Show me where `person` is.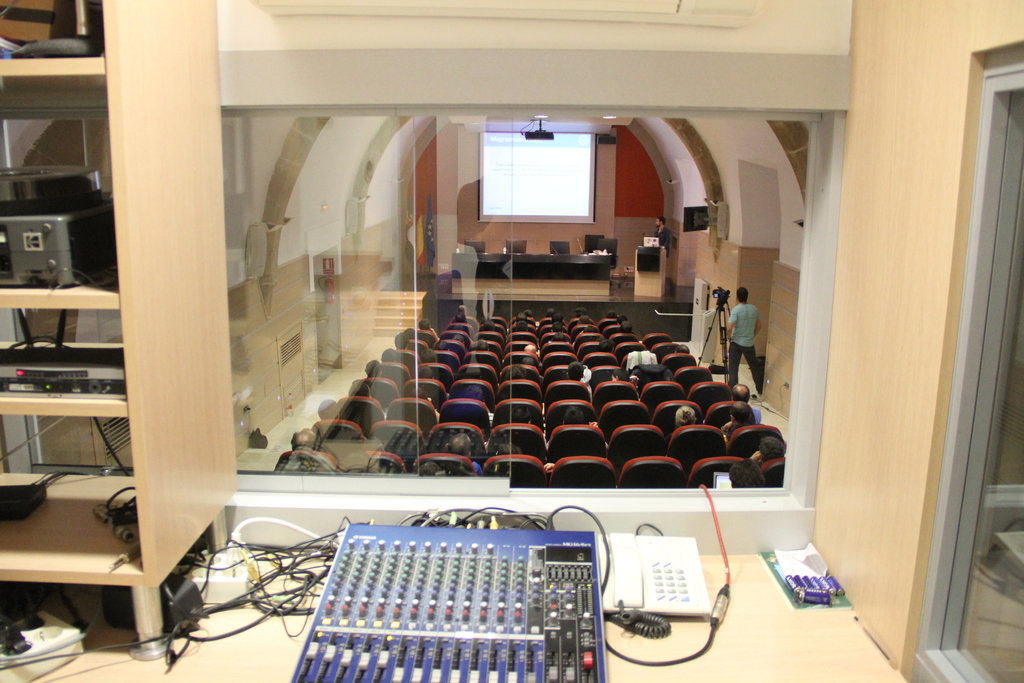
`person` is at x1=748 y1=431 x2=794 y2=470.
